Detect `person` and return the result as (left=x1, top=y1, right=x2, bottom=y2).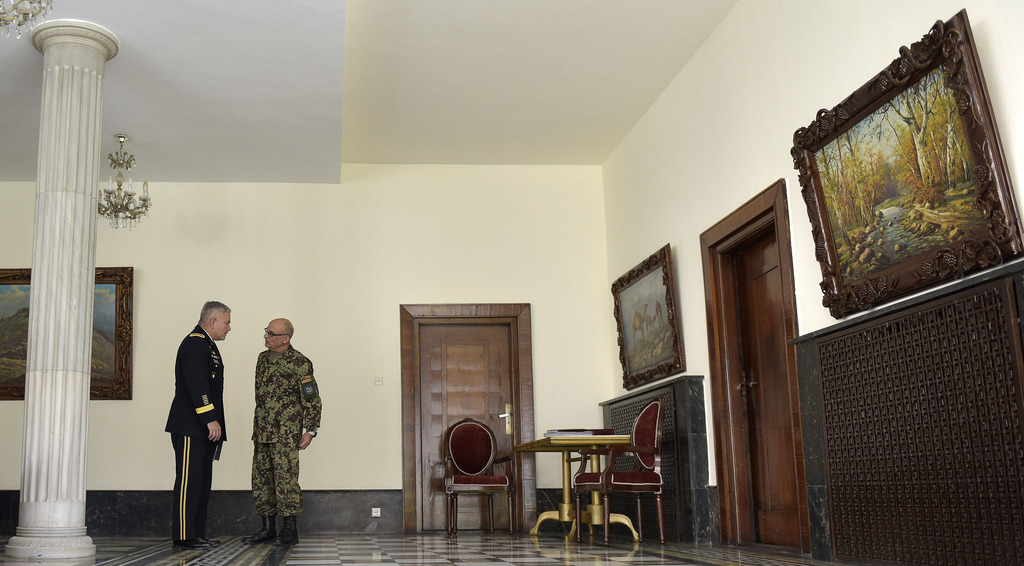
(left=245, top=314, right=321, bottom=551).
